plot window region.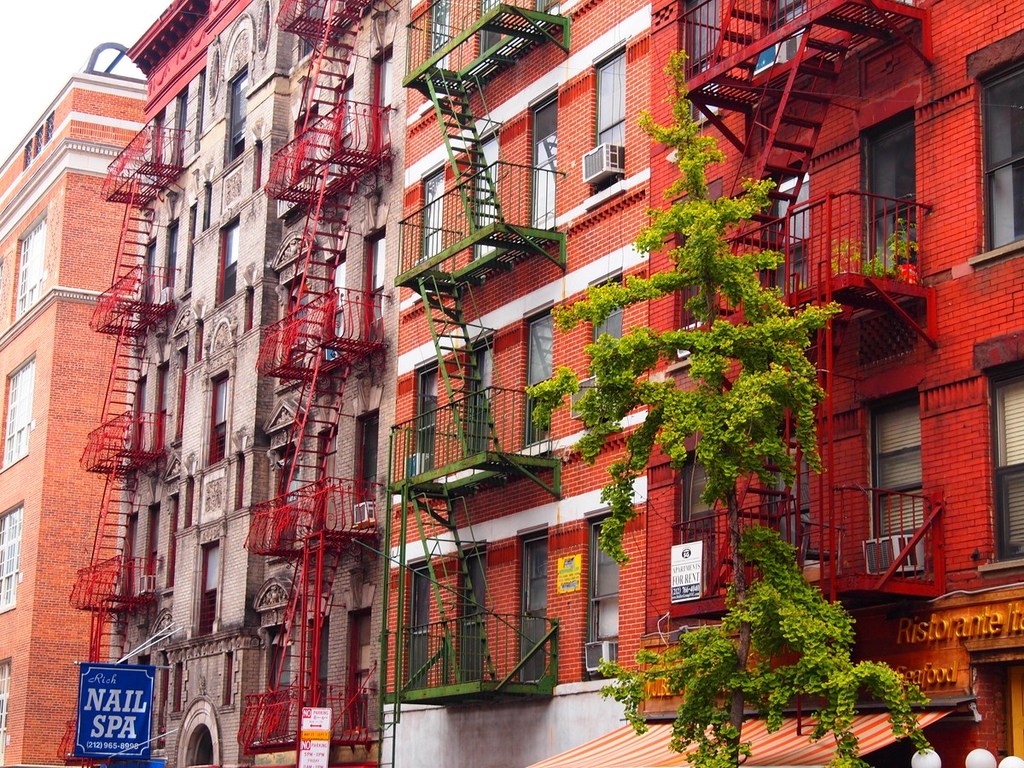
Plotted at select_region(530, 90, 558, 232).
